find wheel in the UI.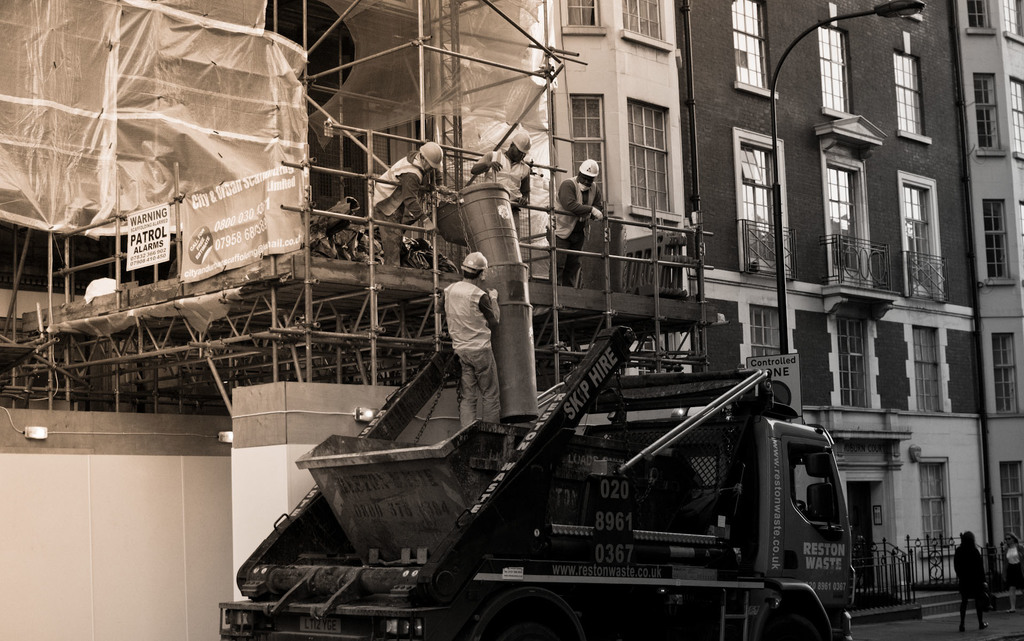
UI element at rect(769, 596, 830, 640).
